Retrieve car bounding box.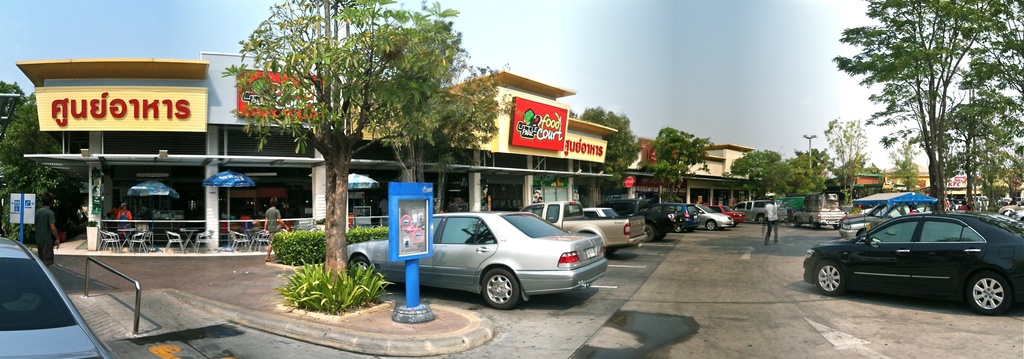
Bounding box: 741:200:794:223.
